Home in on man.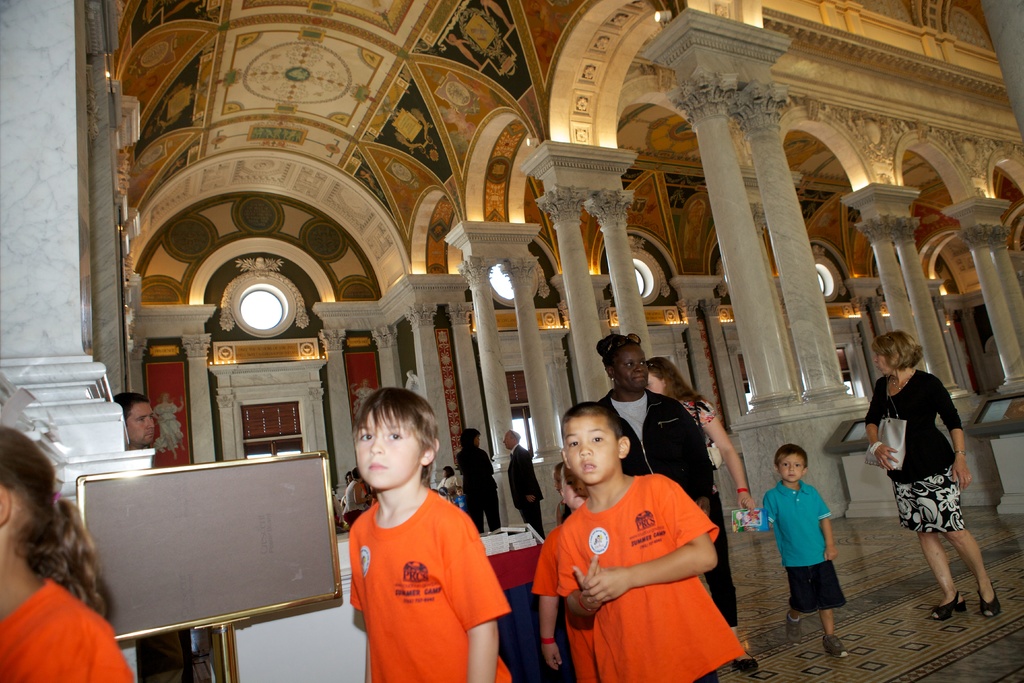
Homed in at <region>503, 429, 545, 540</region>.
